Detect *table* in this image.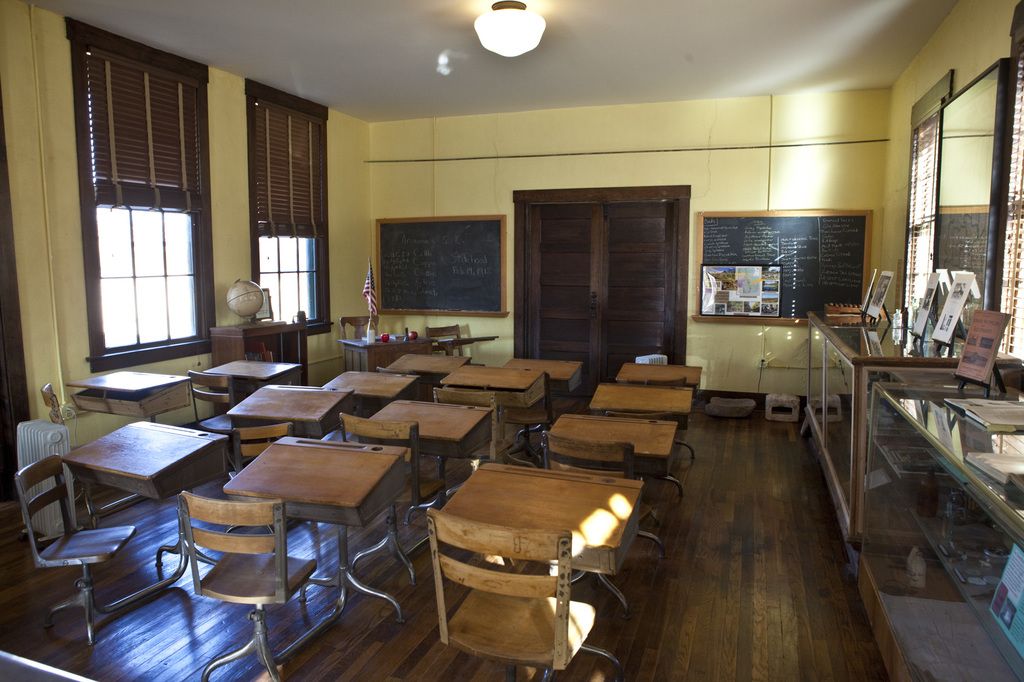
Detection: x1=371, y1=401, x2=492, y2=510.
